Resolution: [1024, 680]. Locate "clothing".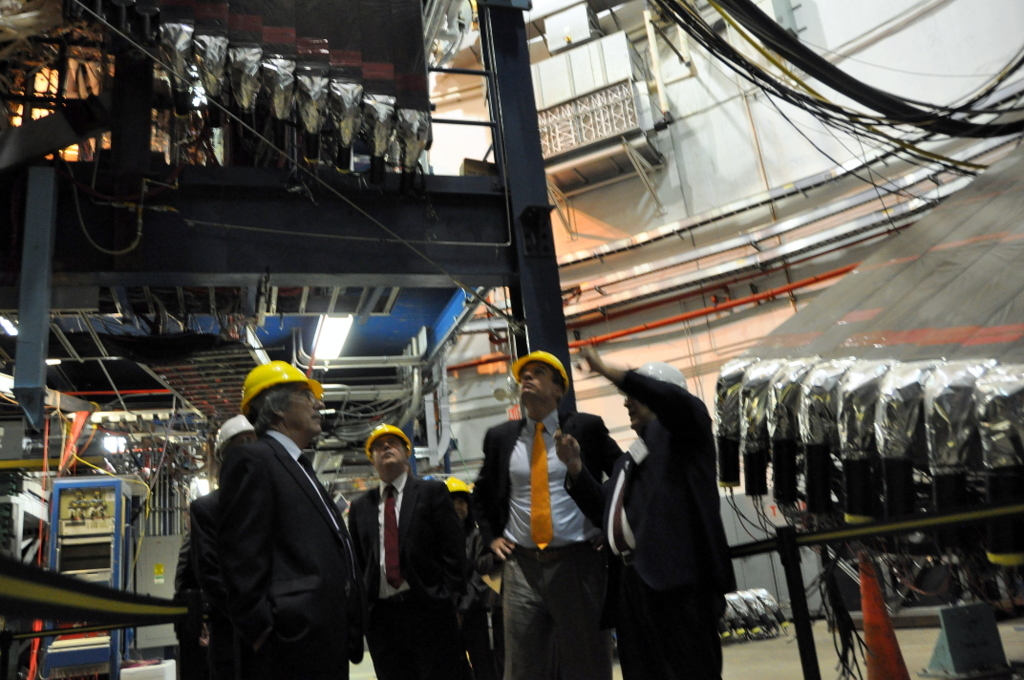
<bbox>606, 367, 745, 666</bbox>.
